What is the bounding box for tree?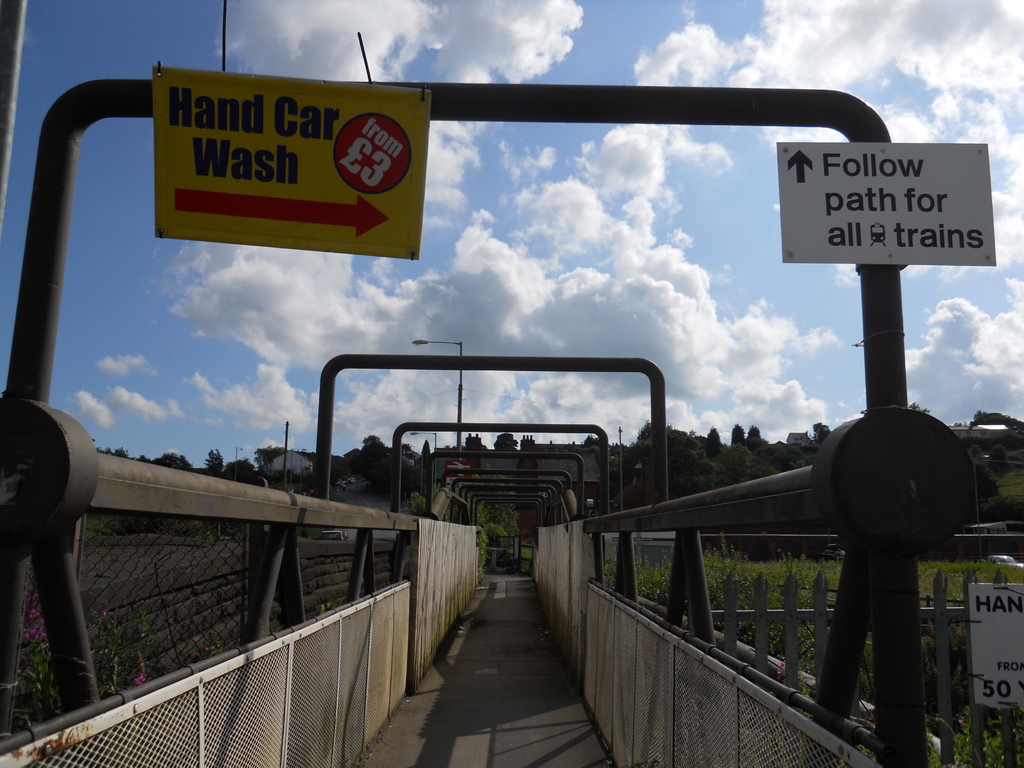
bbox=[223, 460, 255, 473].
